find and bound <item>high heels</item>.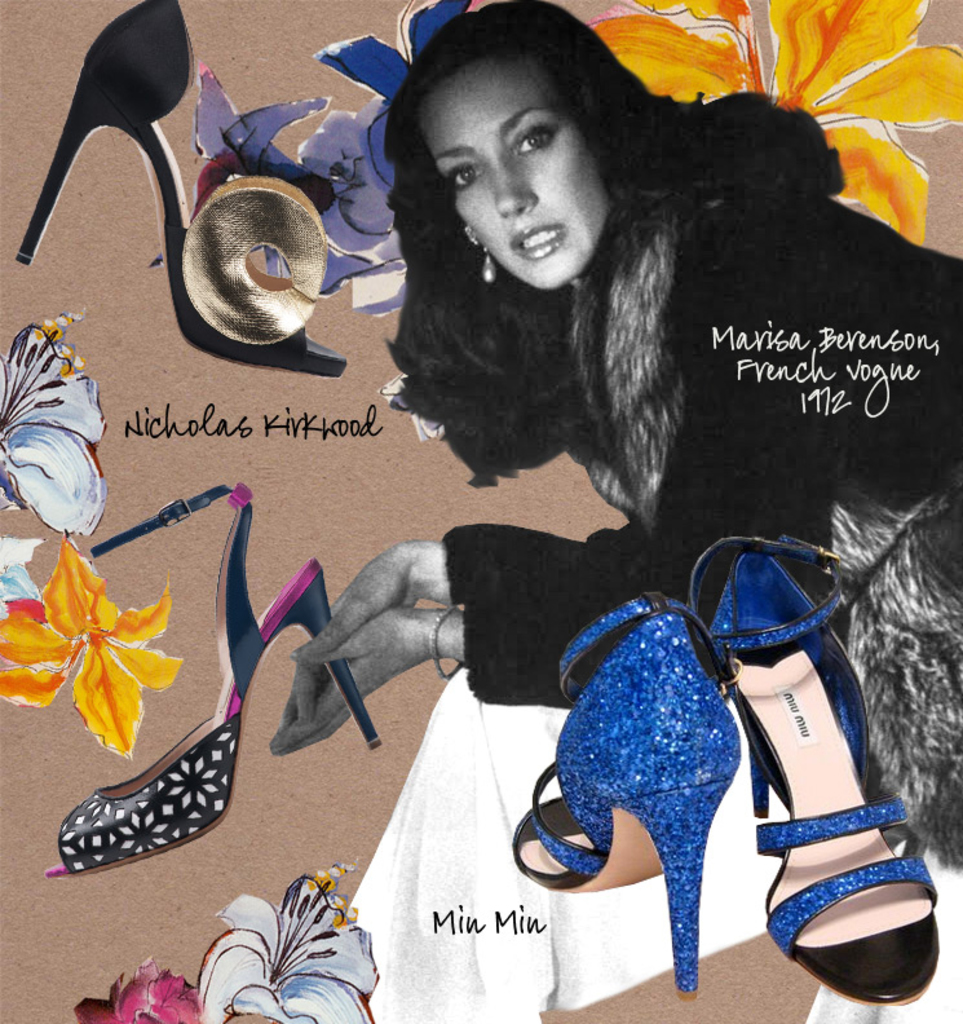
Bound: [left=13, top=0, right=345, bottom=383].
